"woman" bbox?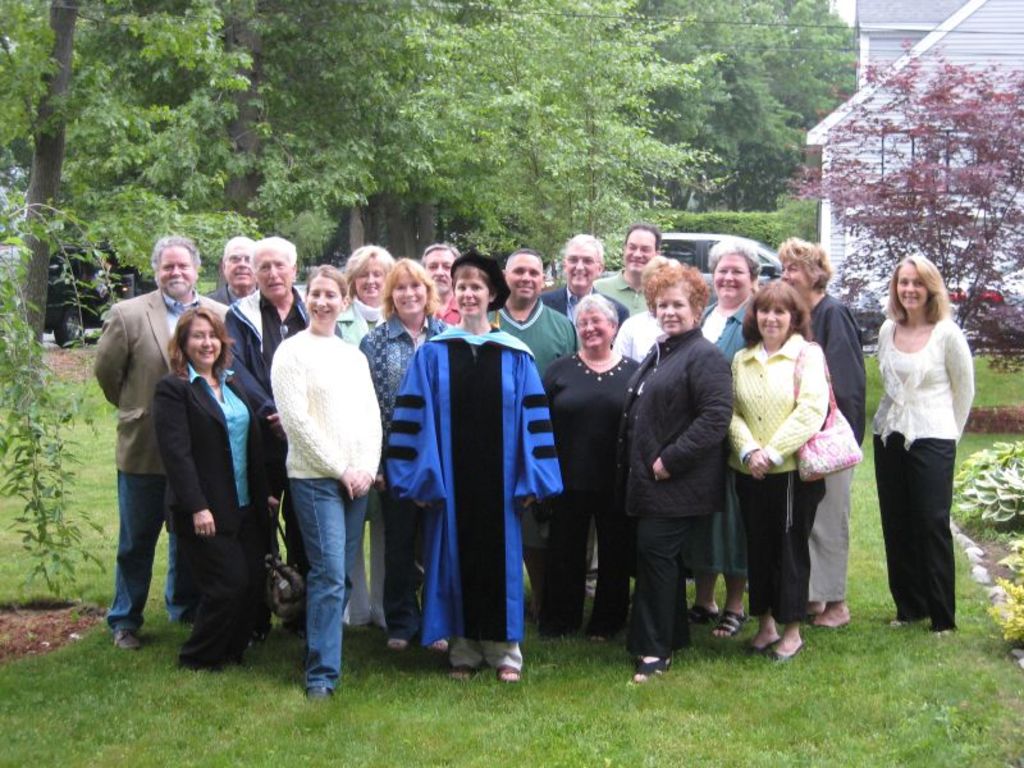
left=611, top=261, right=744, bottom=694
